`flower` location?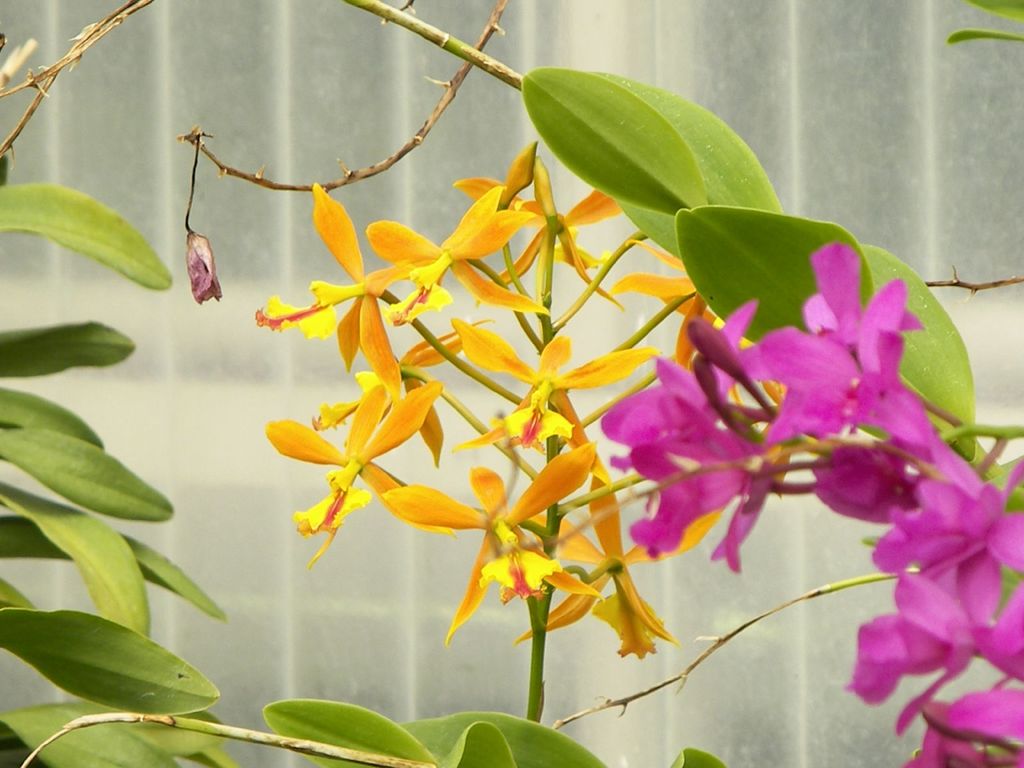
detection(611, 238, 1023, 767)
